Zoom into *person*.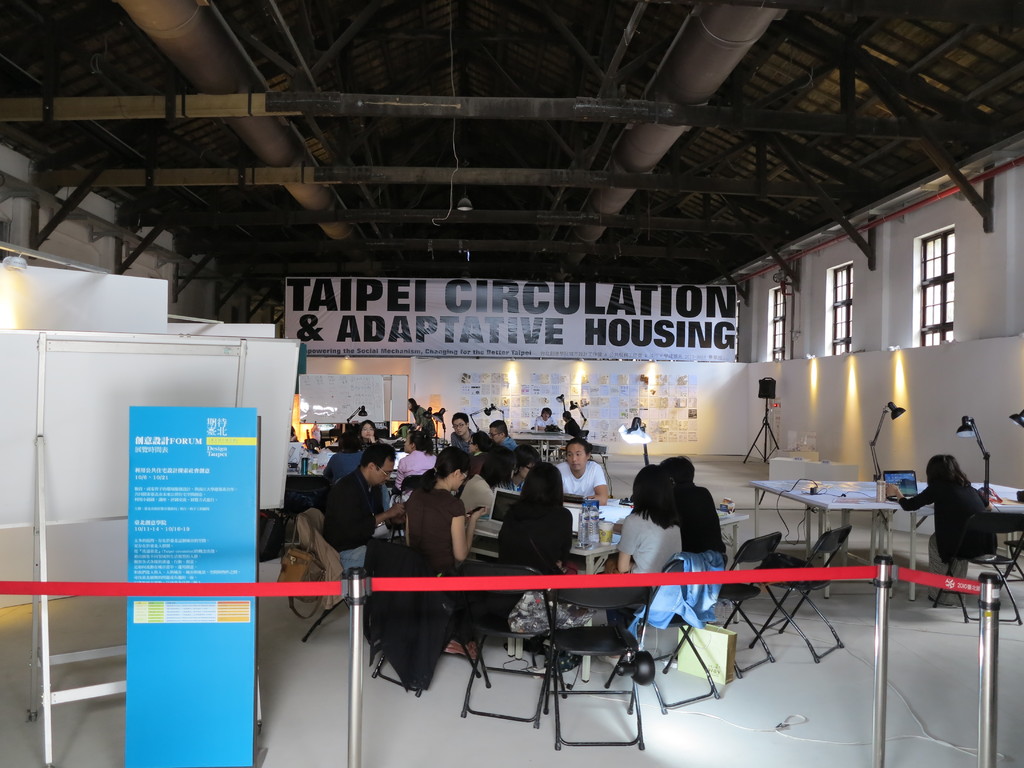
Zoom target: region(559, 405, 596, 446).
